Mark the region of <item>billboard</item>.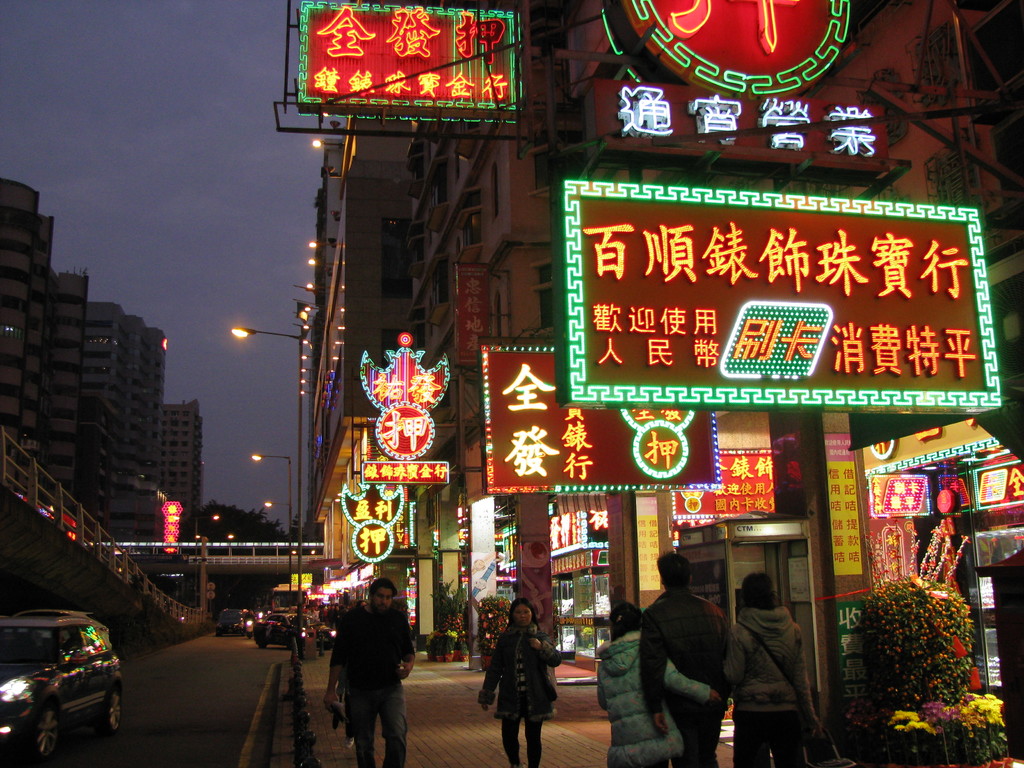
Region: rect(604, 0, 858, 98).
